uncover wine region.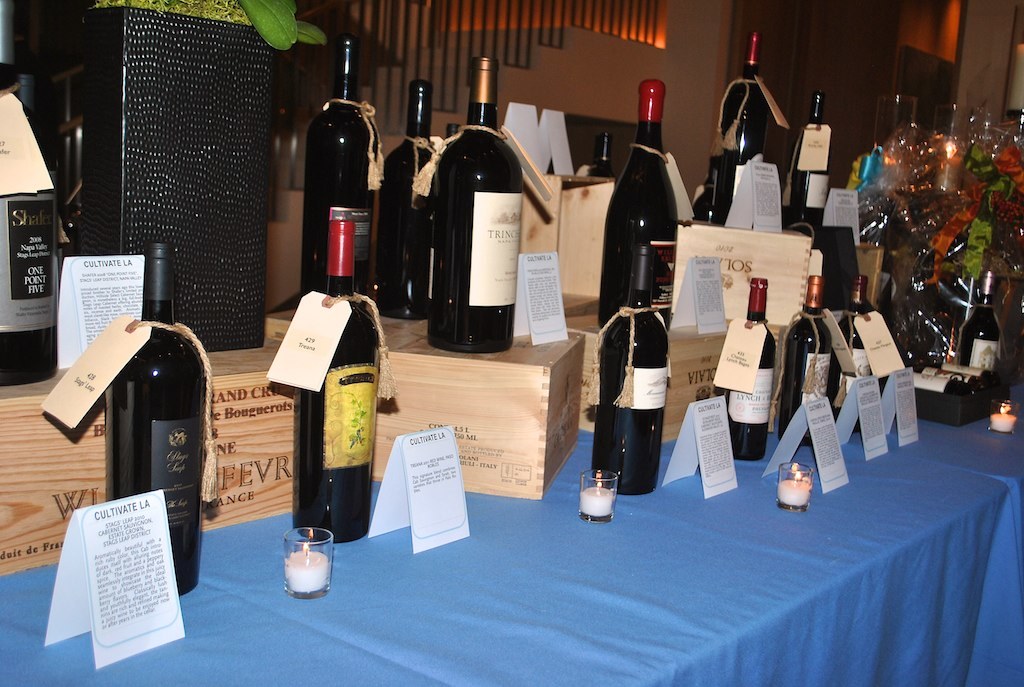
Uncovered: box=[929, 363, 1006, 384].
